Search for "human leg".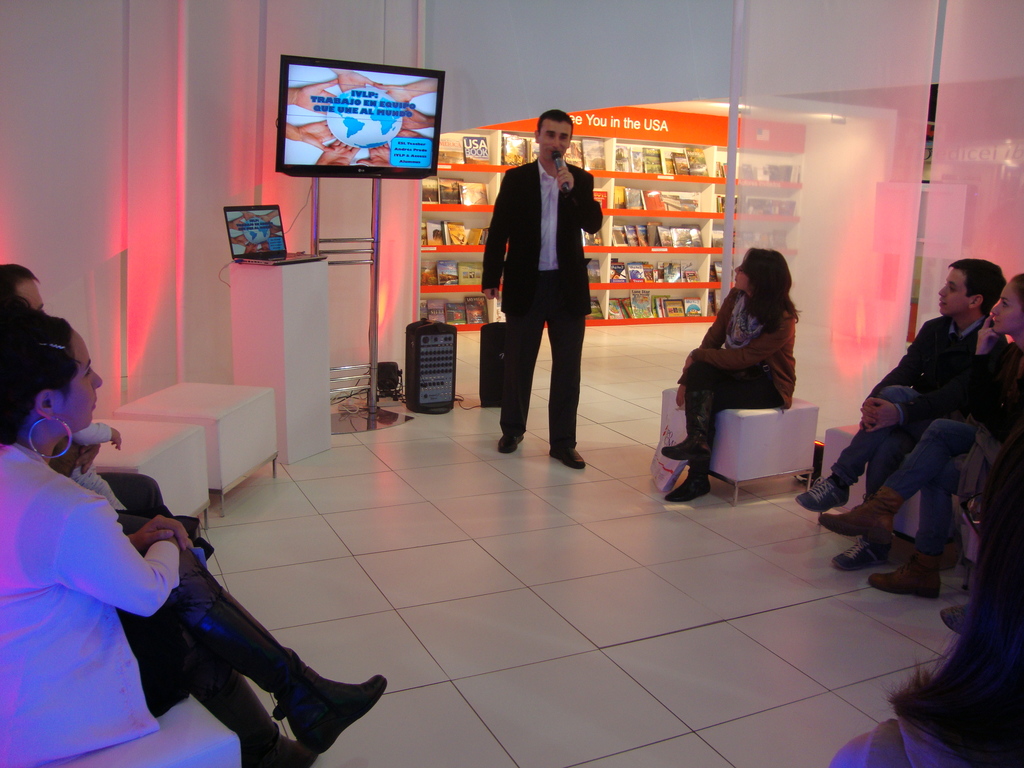
Found at rect(802, 387, 945, 508).
